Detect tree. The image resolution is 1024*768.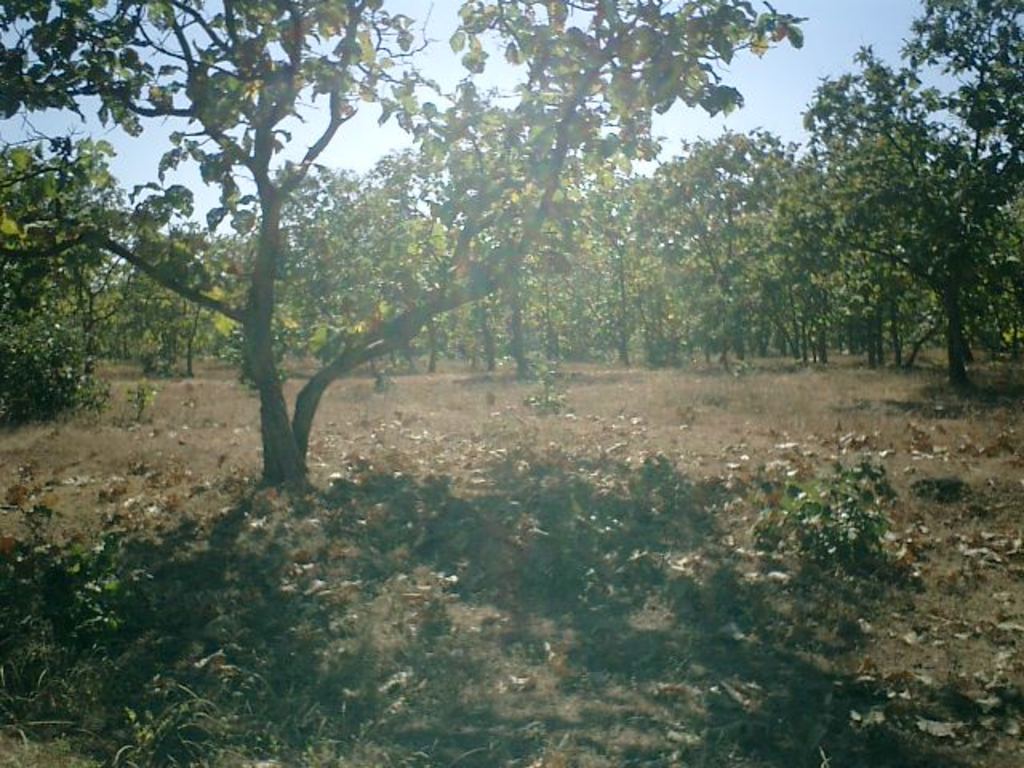
773, 0, 1022, 395.
